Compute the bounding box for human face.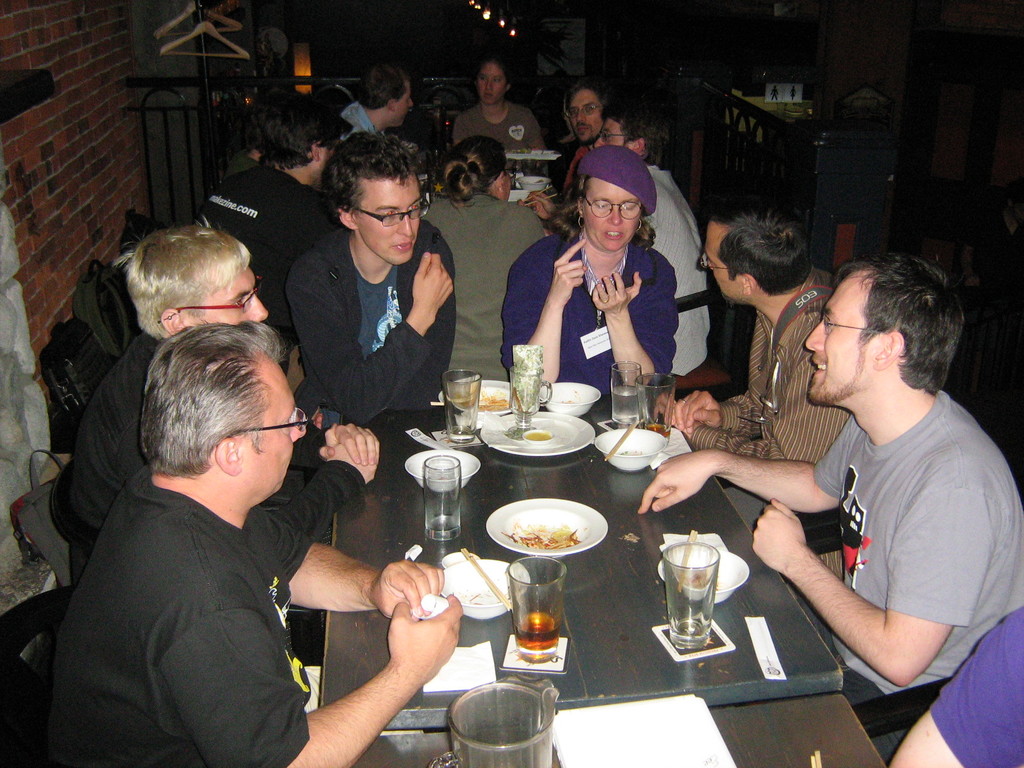
locate(570, 93, 605, 145).
